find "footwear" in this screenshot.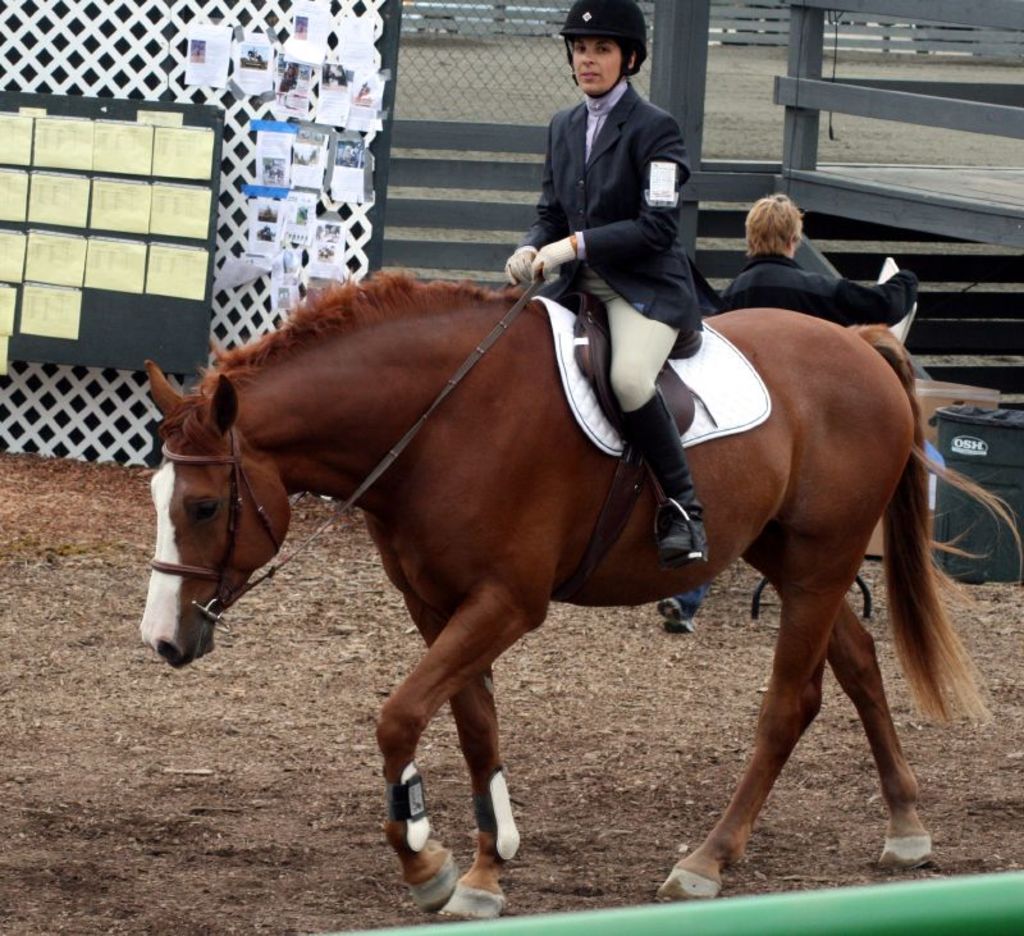
The bounding box for "footwear" is x1=660, y1=618, x2=696, y2=635.
